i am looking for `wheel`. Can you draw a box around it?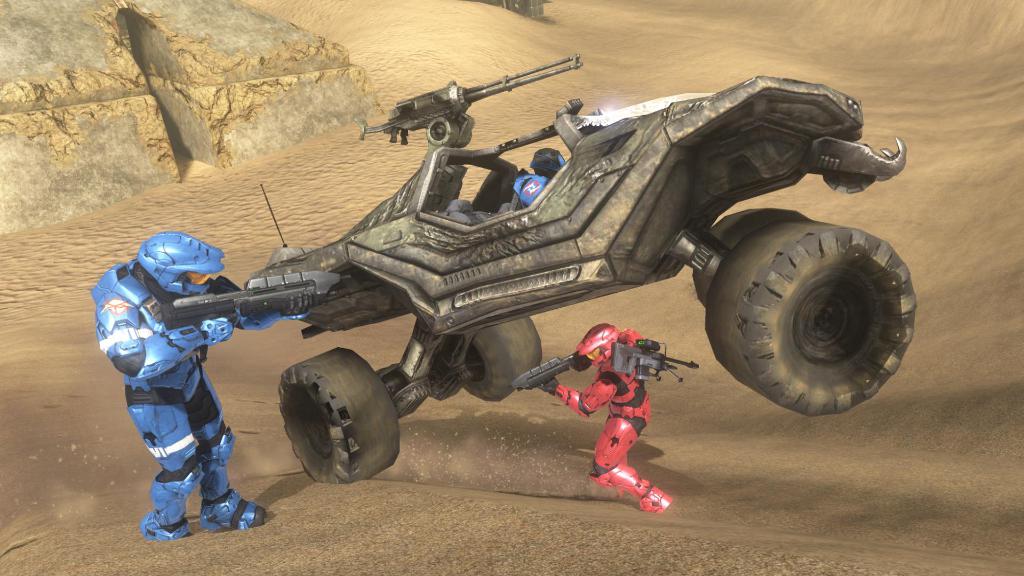
Sure, the bounding box is BBox(273, 351, 394, 484).
